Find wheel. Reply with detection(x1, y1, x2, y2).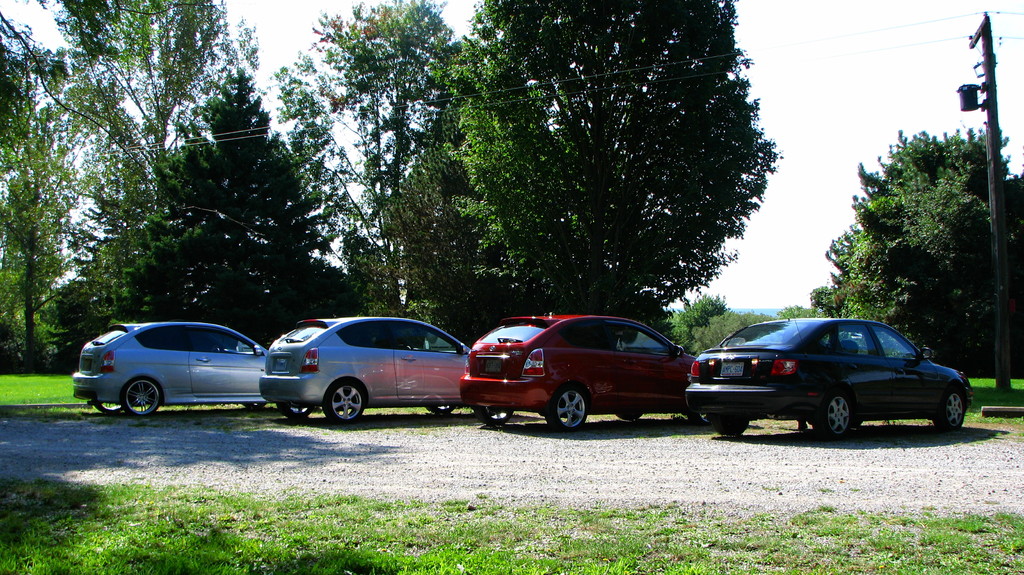
detection(97, 401, 120, 412).
